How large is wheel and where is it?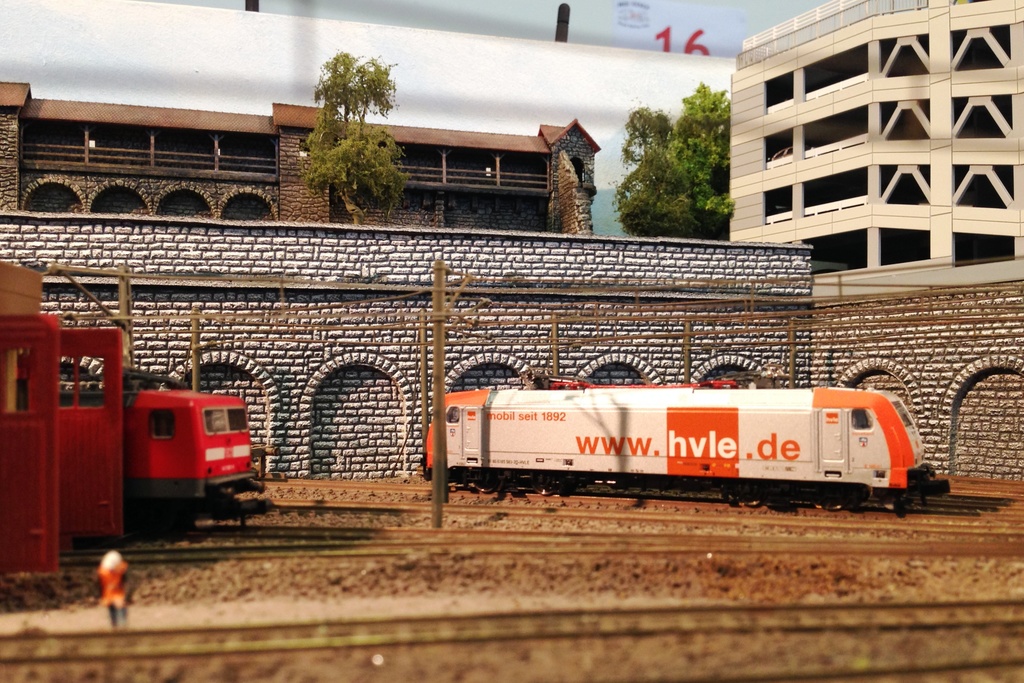
Bounding box: left=817, top=483, right=844, bottom=513.
